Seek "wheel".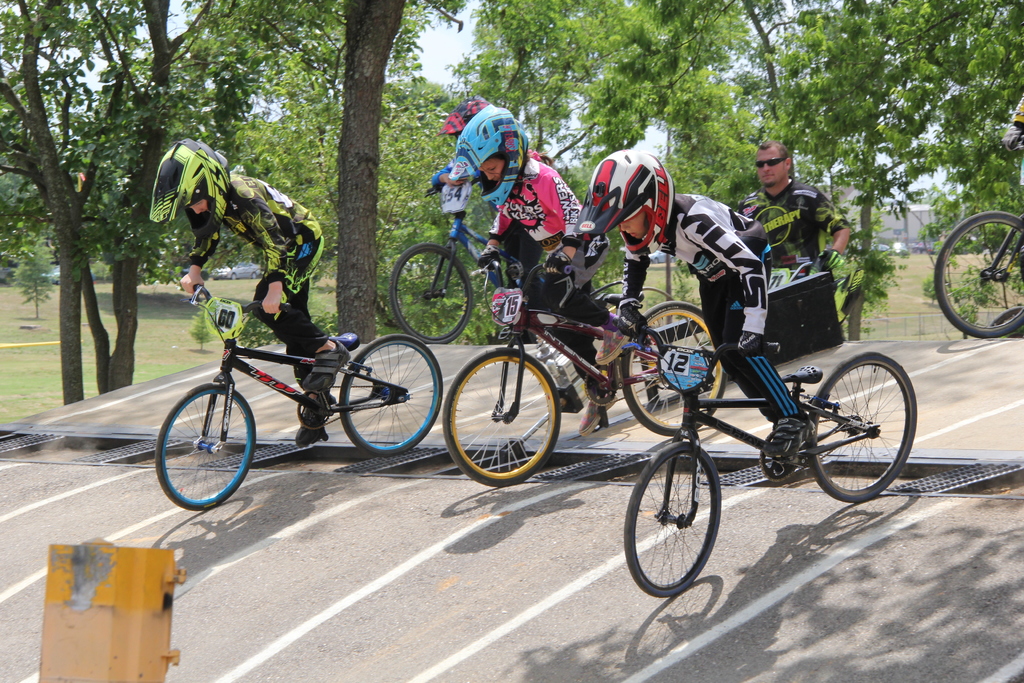
crop(336, 332, 444, 456).
